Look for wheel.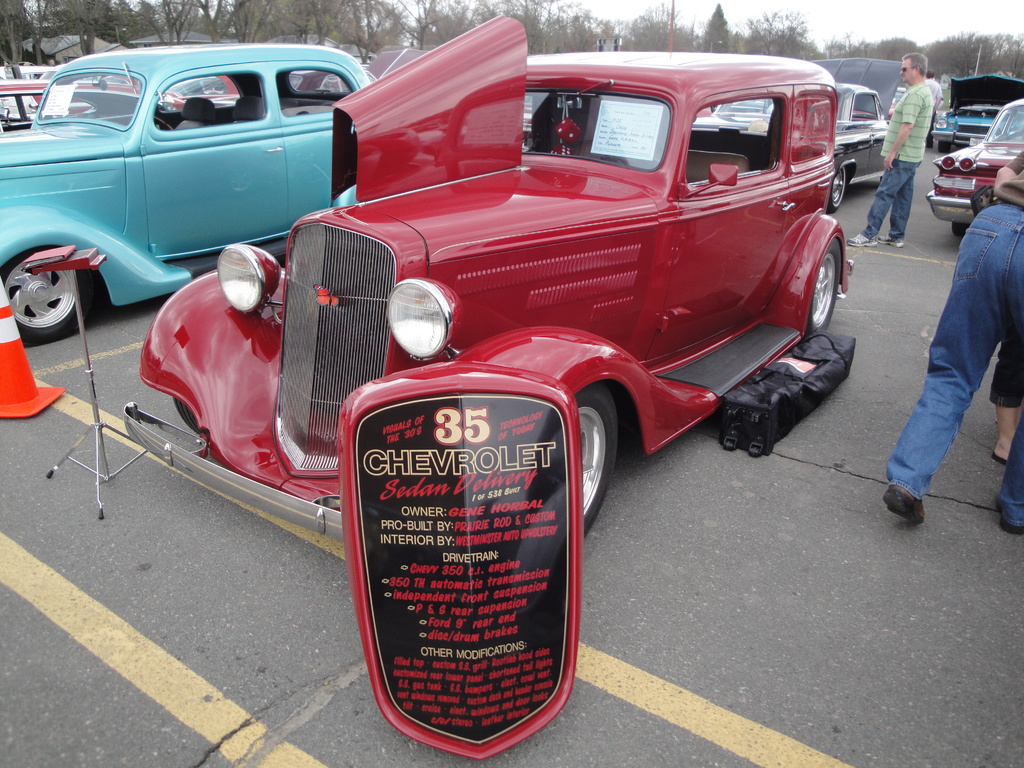
Found: <region>828, 164, 847, 214</region>.
